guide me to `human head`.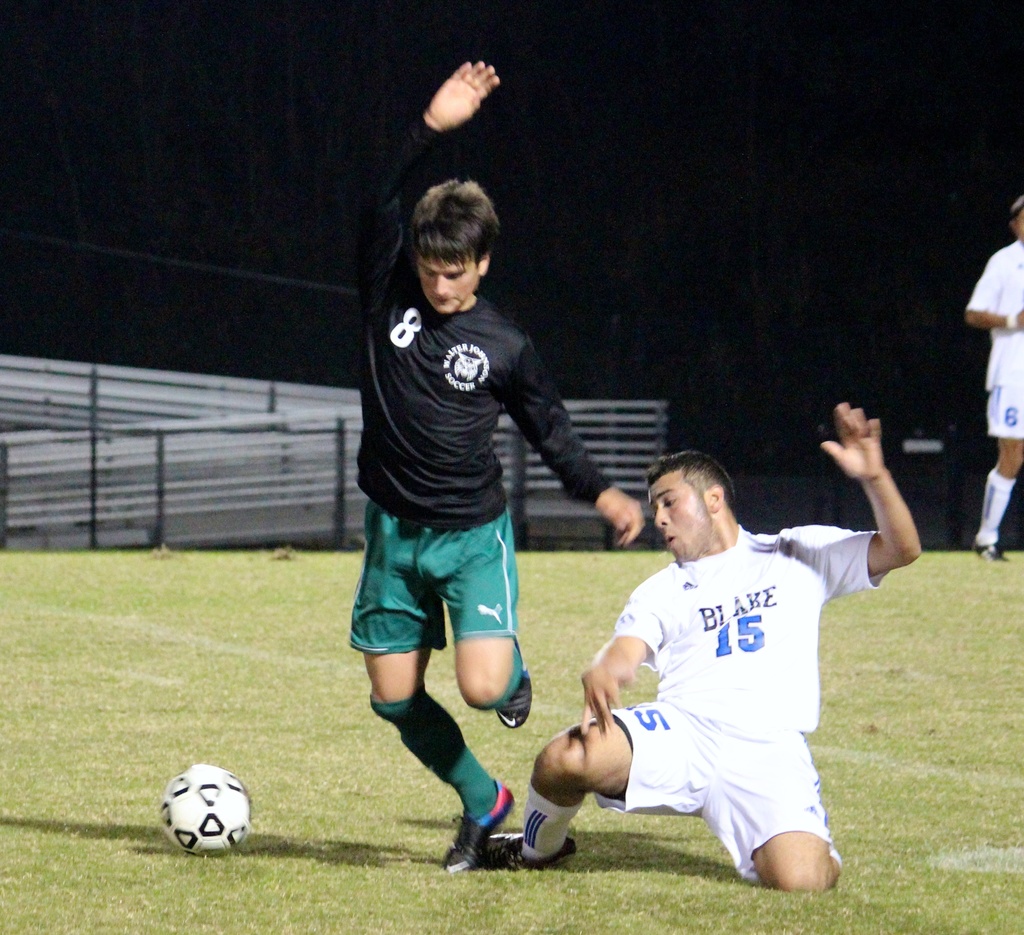
Guidance: <region>398, 166, 515, 296</region>.
